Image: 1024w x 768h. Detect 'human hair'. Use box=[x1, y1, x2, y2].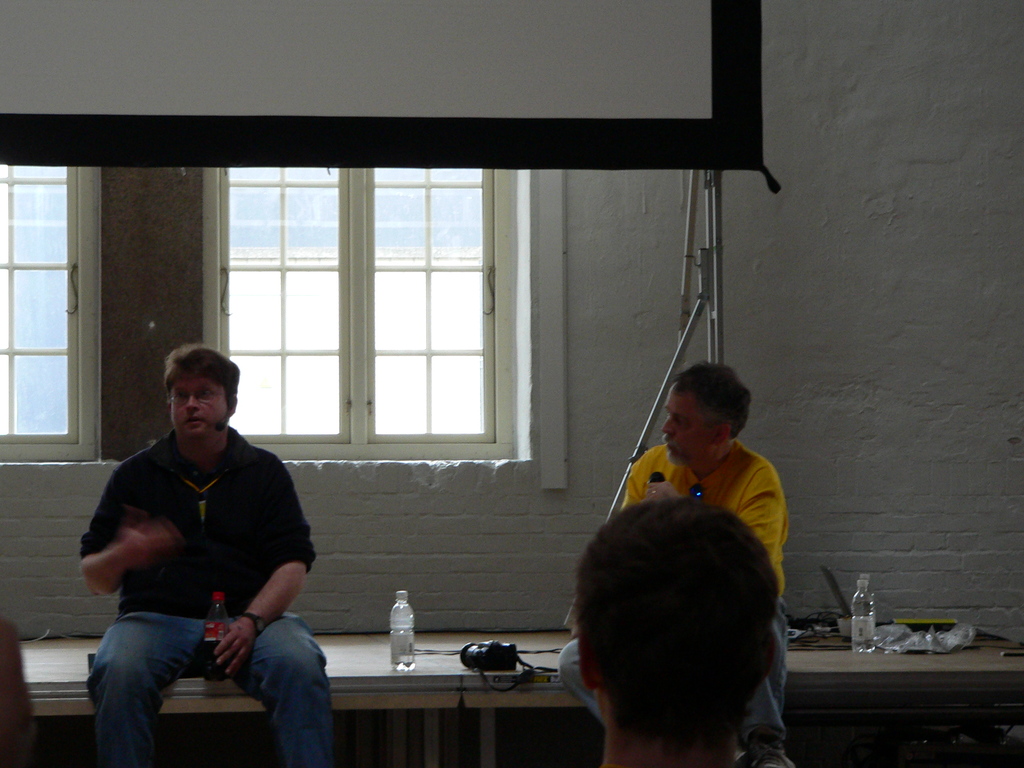
box=[673, 353, 759, 441].
